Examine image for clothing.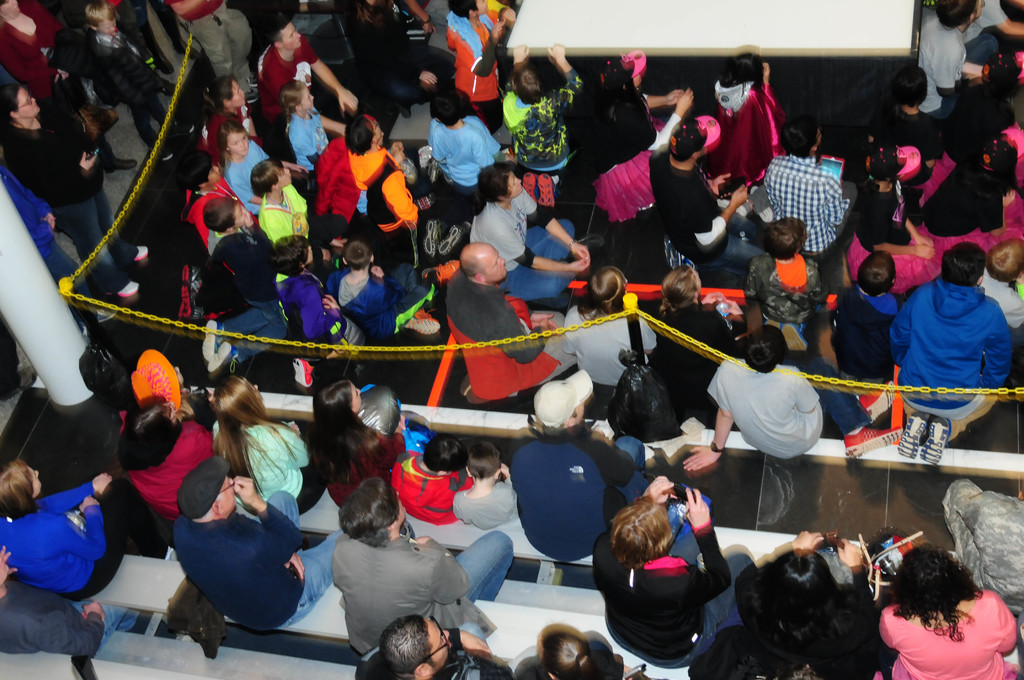
Examination result: [x1=886, y1=280, x2=1010, y2=416].
